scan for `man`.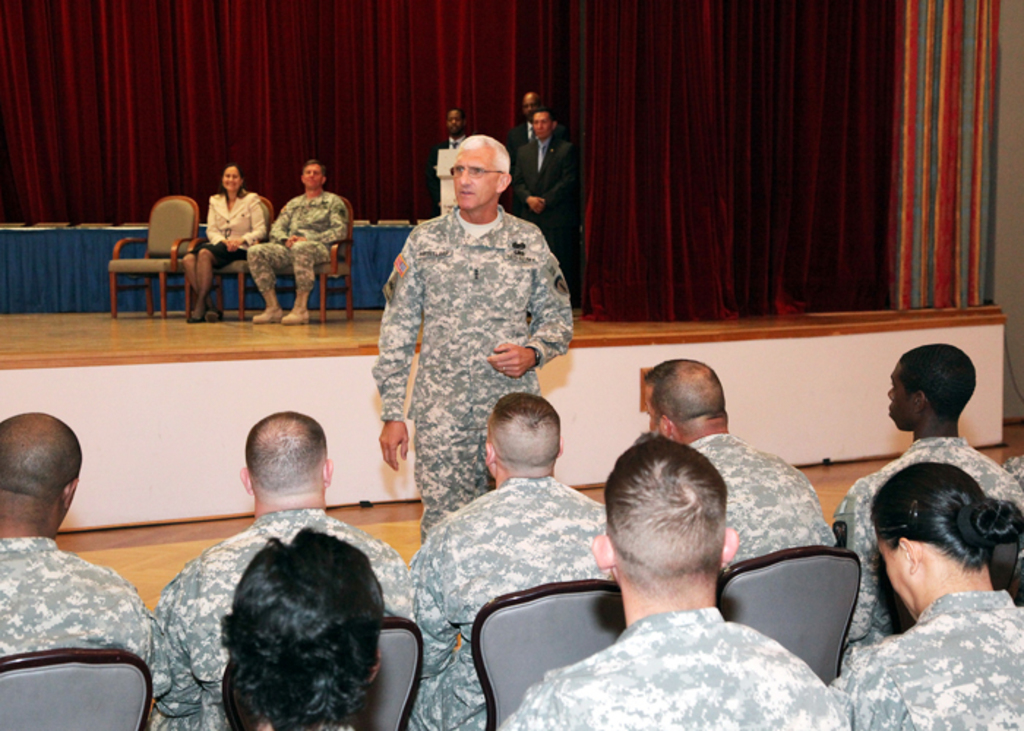
Scan result: [831, 344, 1023, 640].
